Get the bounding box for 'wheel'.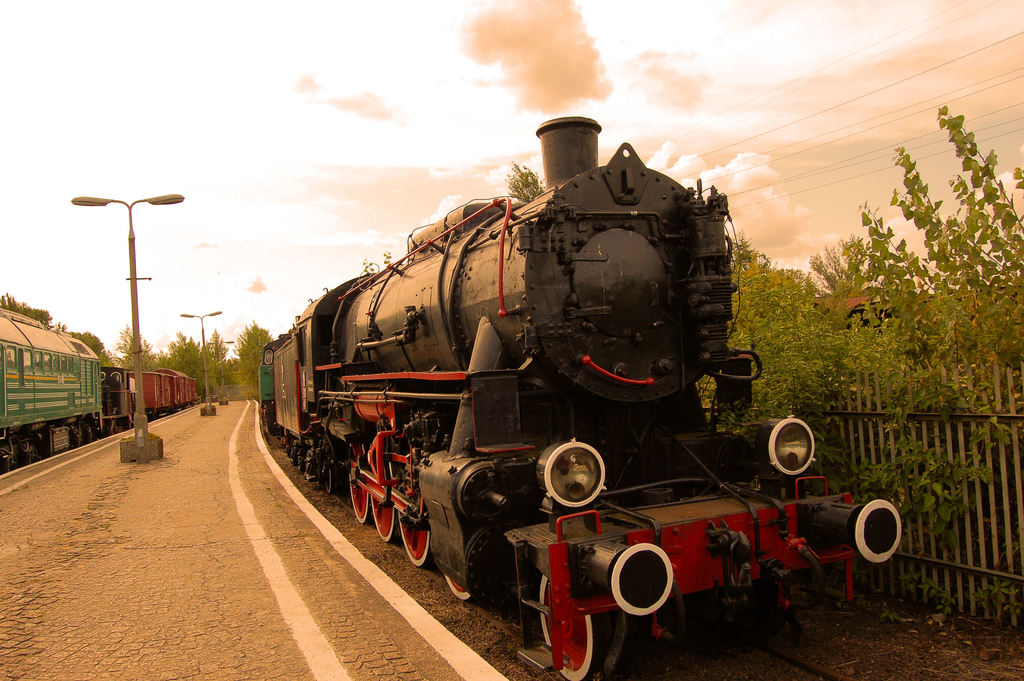
crop(374, 498, 401, 543).
